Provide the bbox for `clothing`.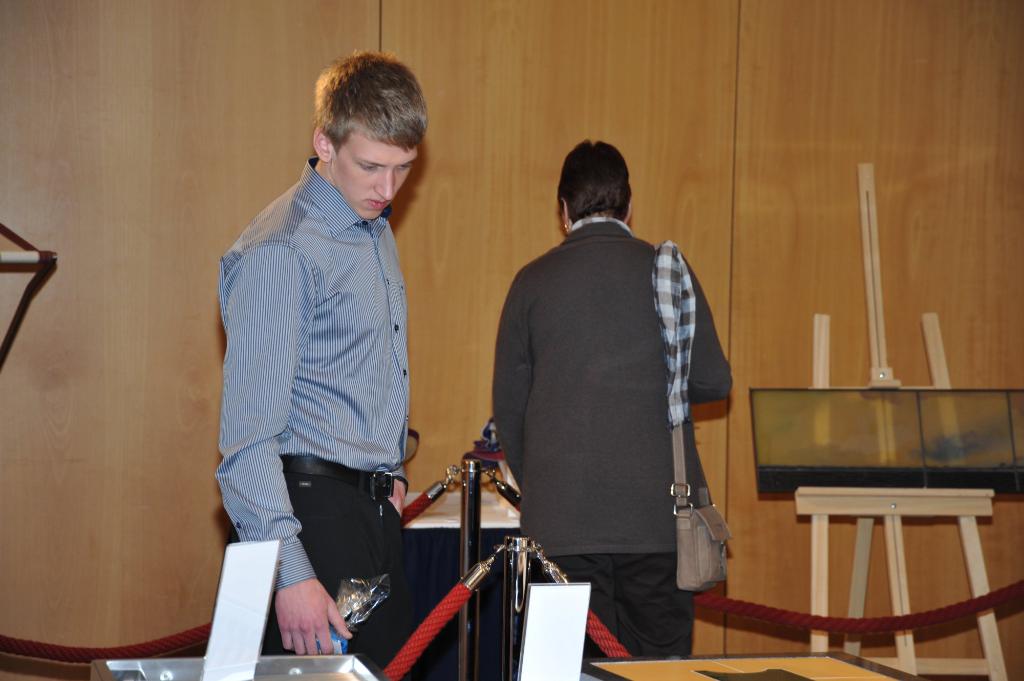
left=203, top=100, right=433, bottom=625.
